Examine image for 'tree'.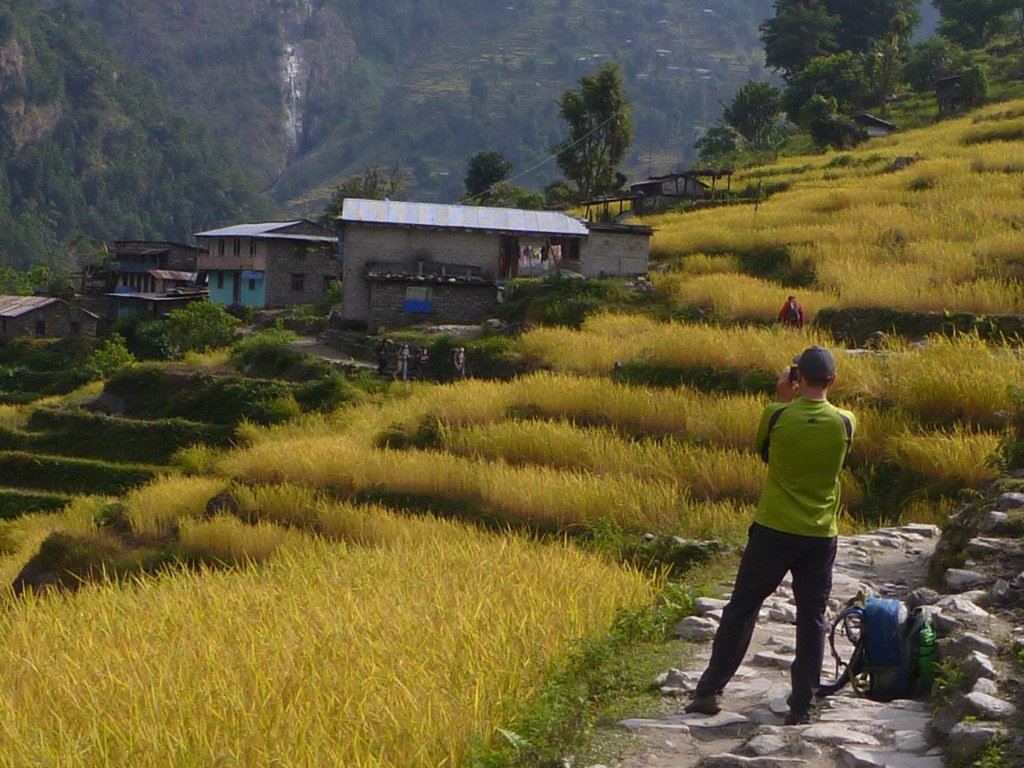
Examination result: 321 167 404 241.
